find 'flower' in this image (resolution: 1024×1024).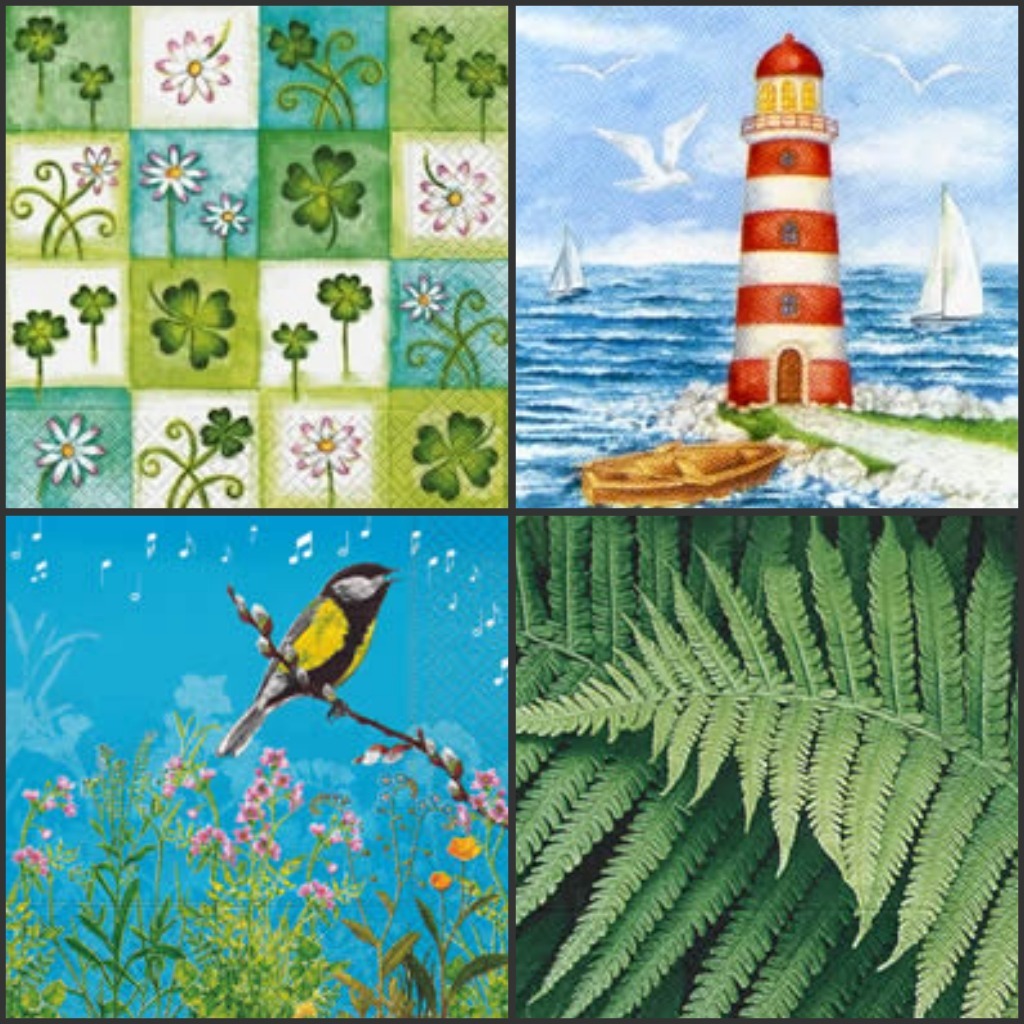
<bbox>202, 402, 249, 462</bbox>.
